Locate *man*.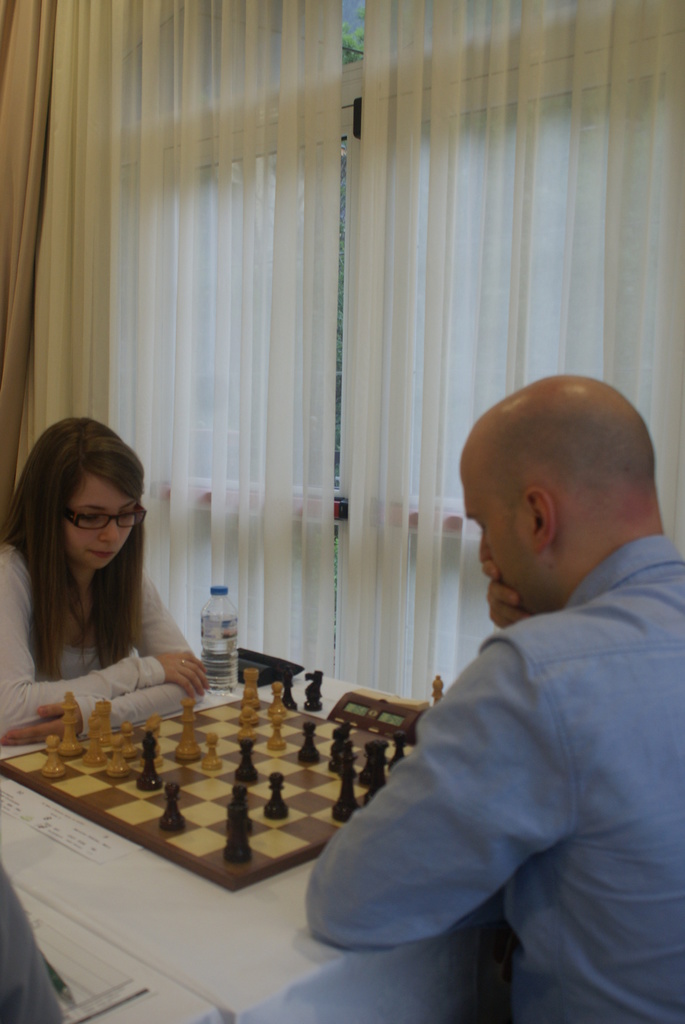
Bounding box: <box>317,336,674,1003</box>.
